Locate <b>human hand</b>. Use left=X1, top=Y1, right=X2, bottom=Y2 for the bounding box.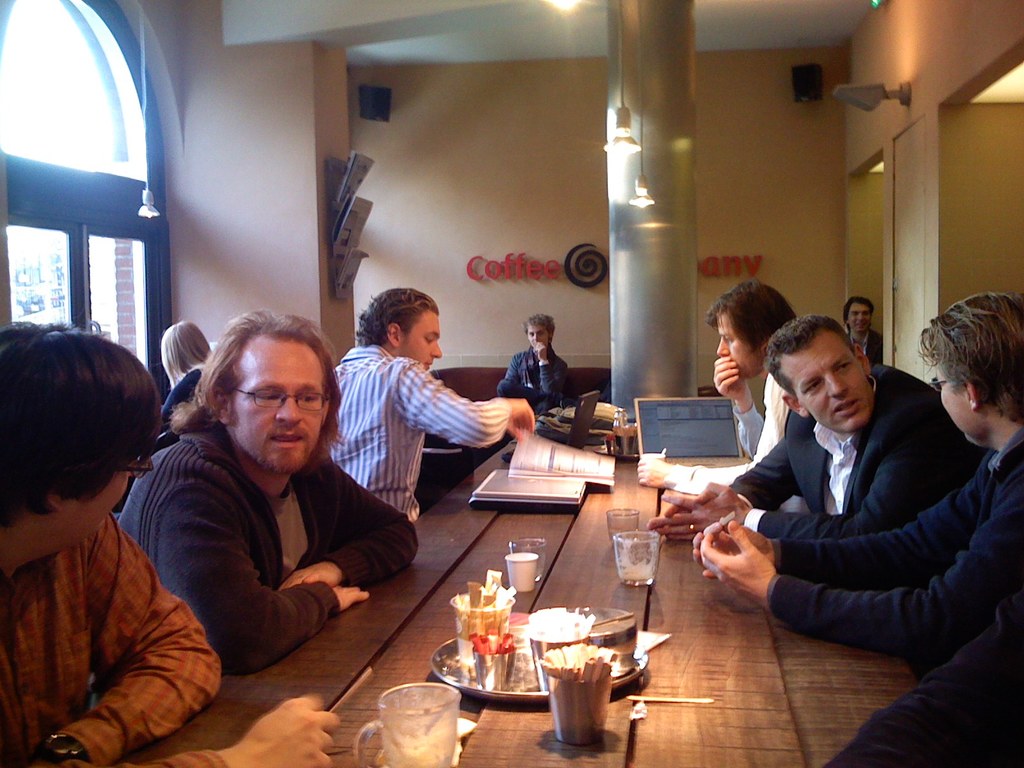
left=505, top=396, right=536, bottom=446.
